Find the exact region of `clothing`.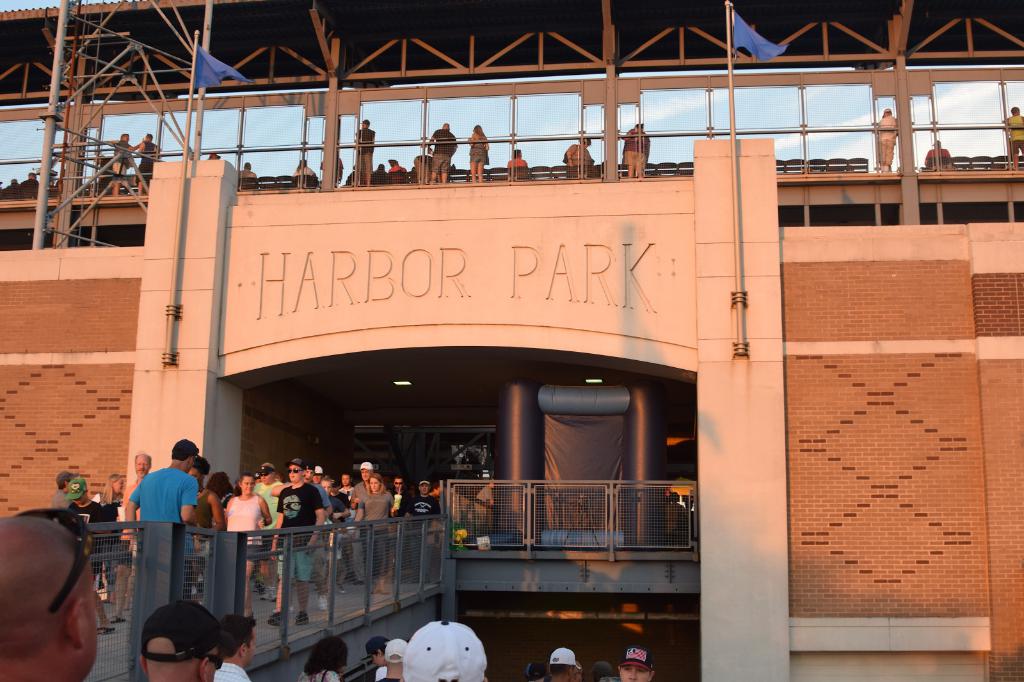
Exact region: (x1=91, y1=497, x2=124, y2=568).
